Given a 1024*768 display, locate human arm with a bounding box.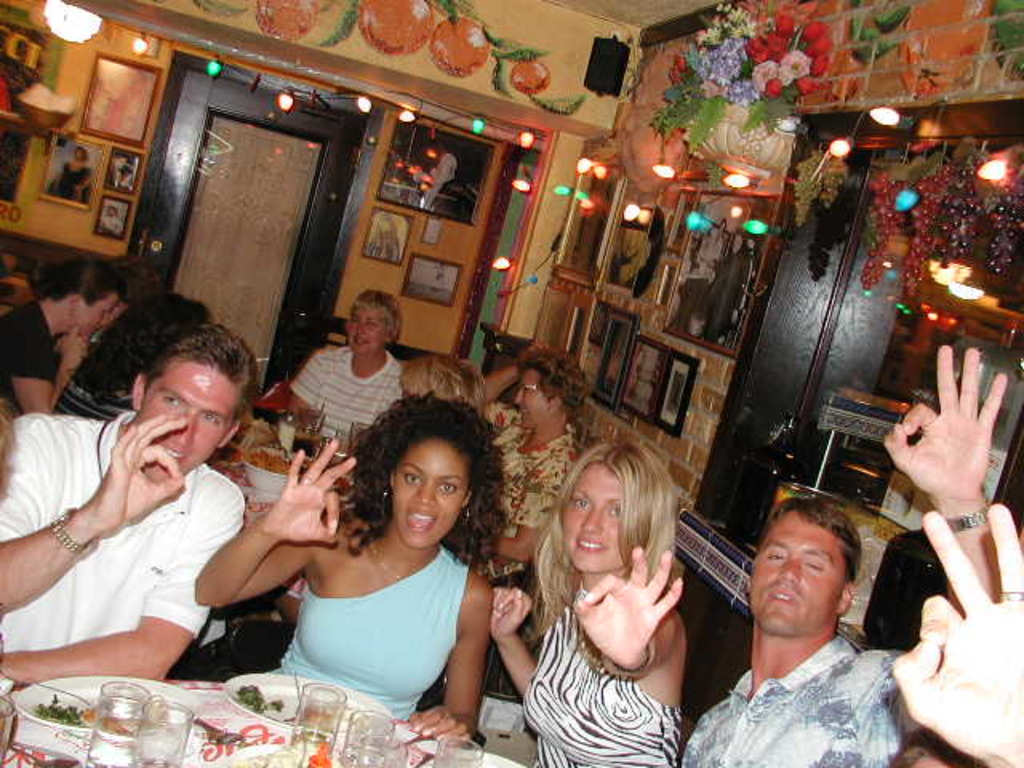
Located: box=[888, 496, 1022, 766].
